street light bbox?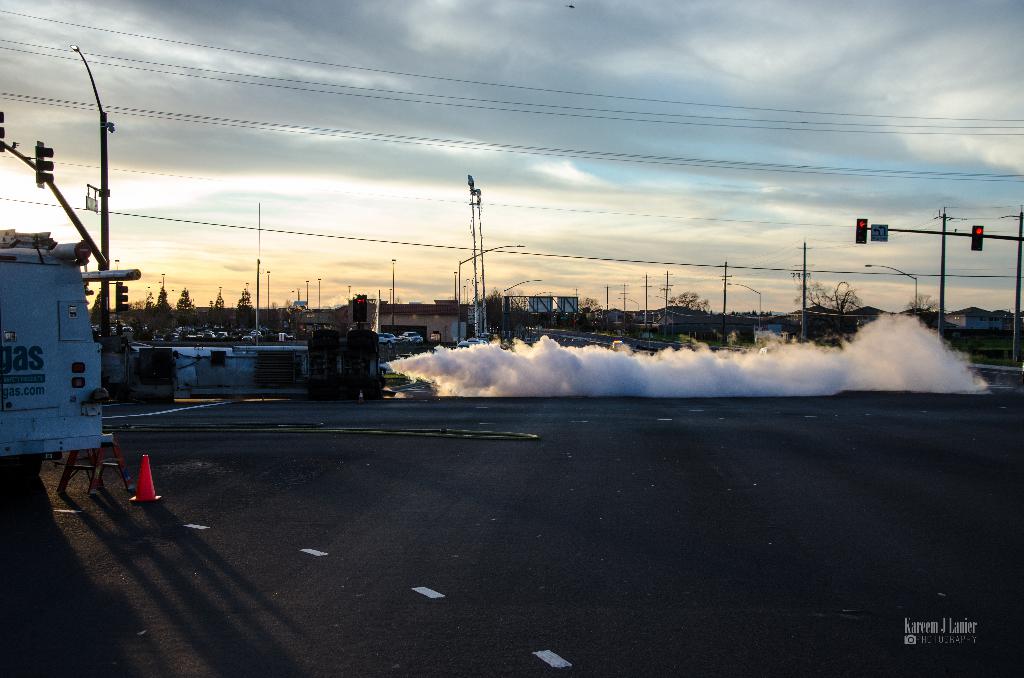
<box>159,271,164,294</box>
